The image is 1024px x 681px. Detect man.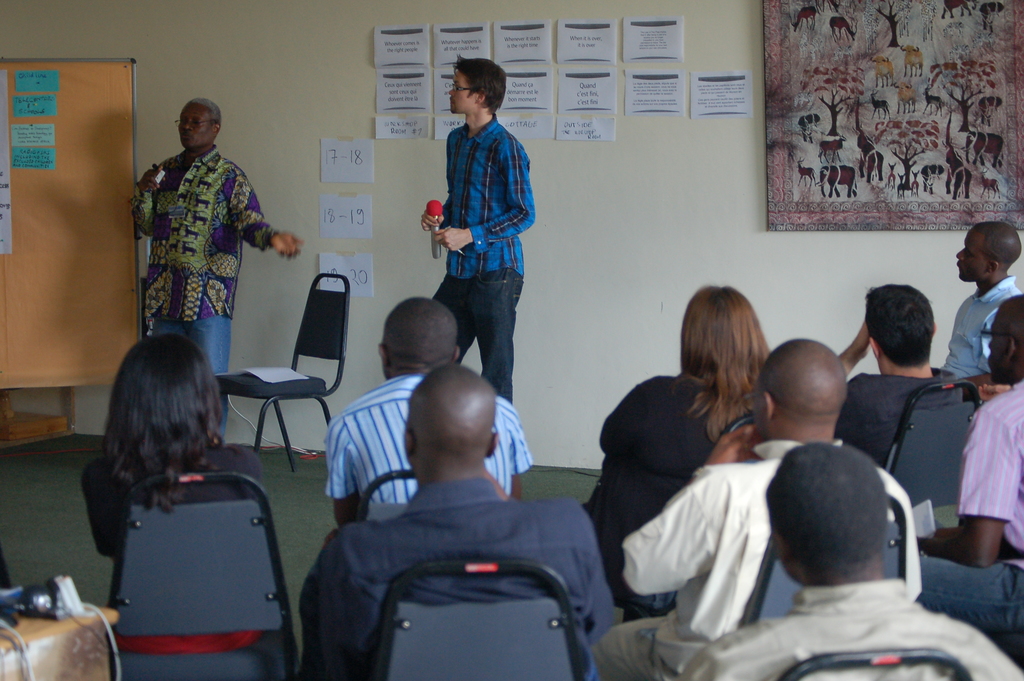
Detection: 673, 443, 1023, 680.
